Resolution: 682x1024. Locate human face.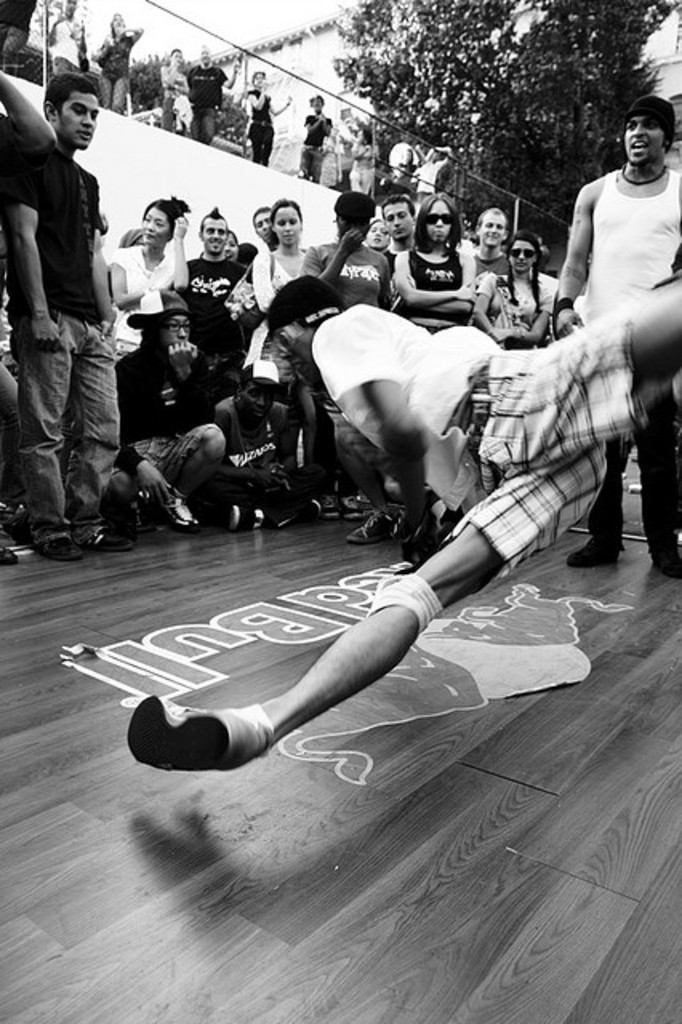
{"x1": 277, "y1": 208, "x2": 301, "y2": 243}.
